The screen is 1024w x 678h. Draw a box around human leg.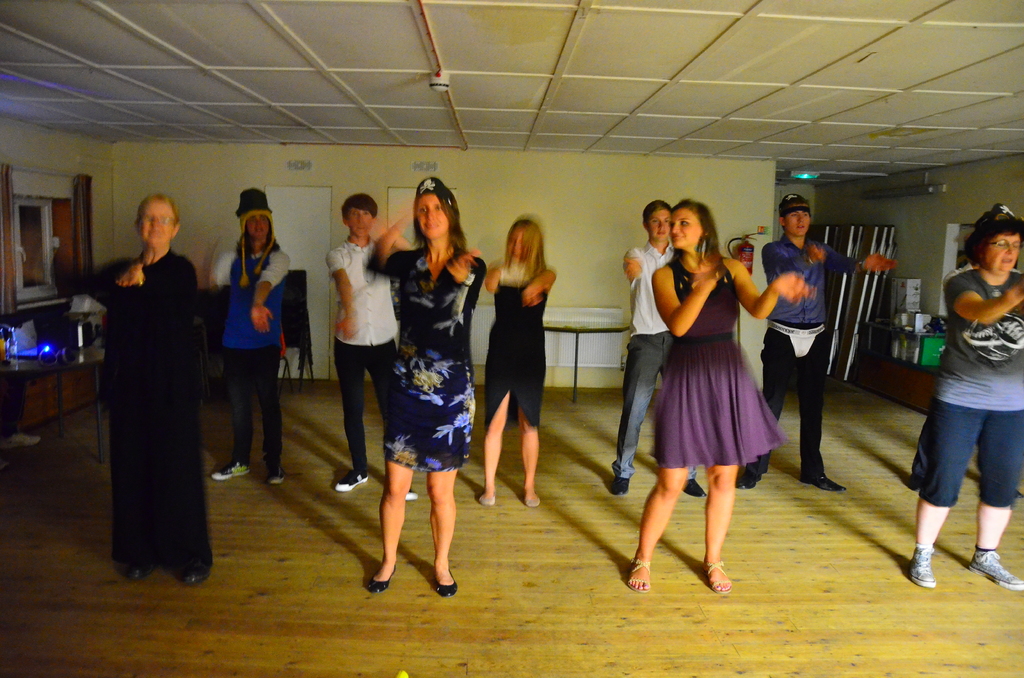
locate(332, 336, 375, 497).
